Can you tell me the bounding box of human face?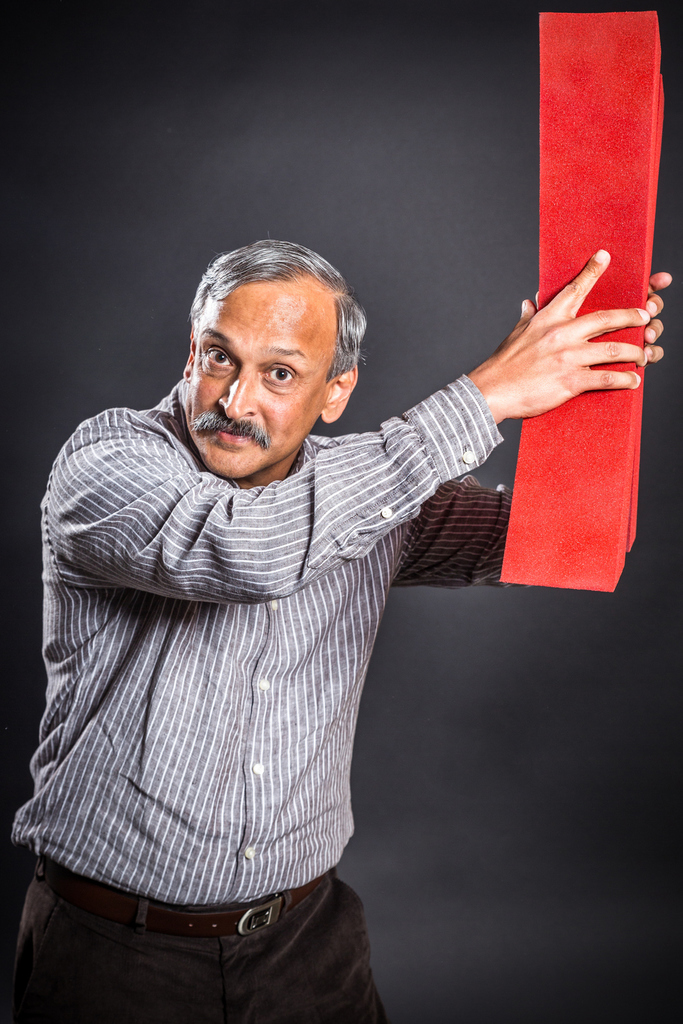
(left=178, top=274, right=335, bottom=477).
